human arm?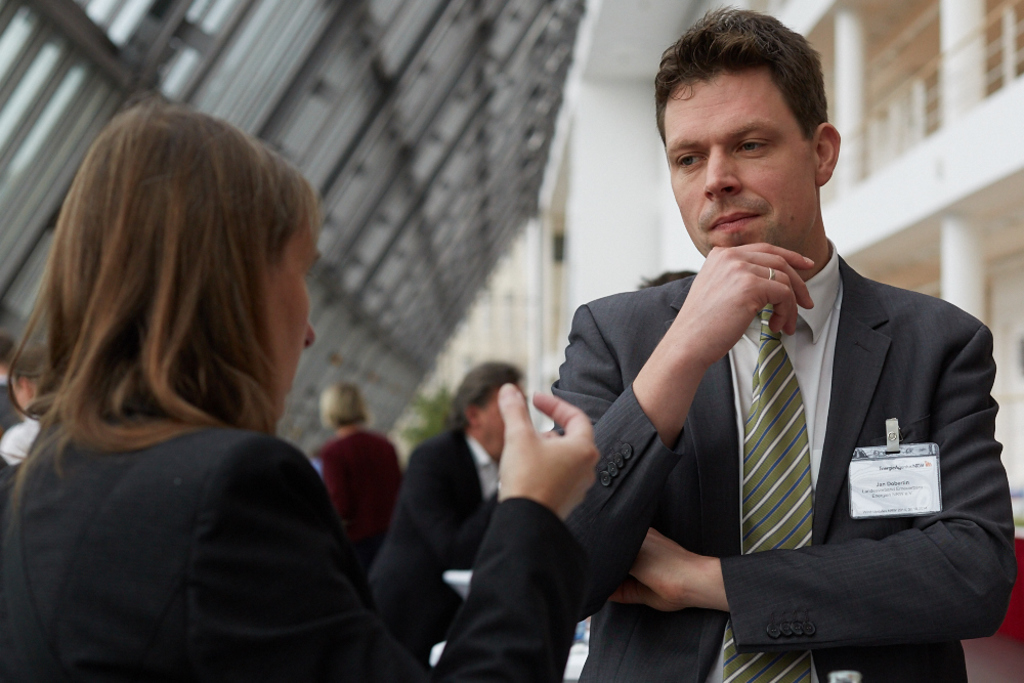
(607, 338, 1020, 653)
